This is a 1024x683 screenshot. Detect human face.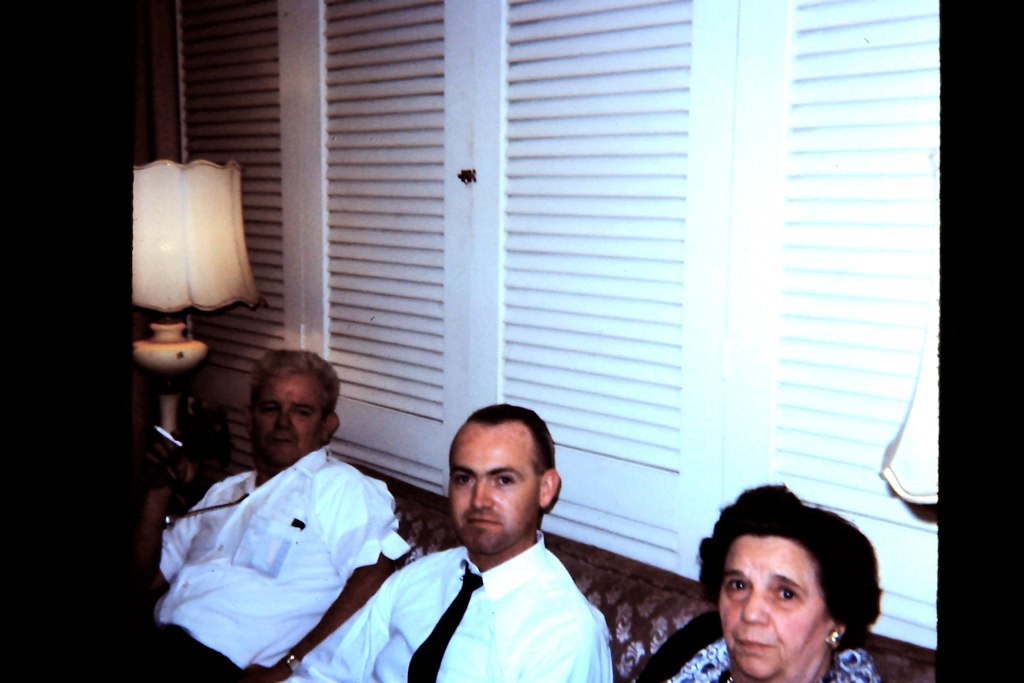
detection(721, 533, 831, 674).
